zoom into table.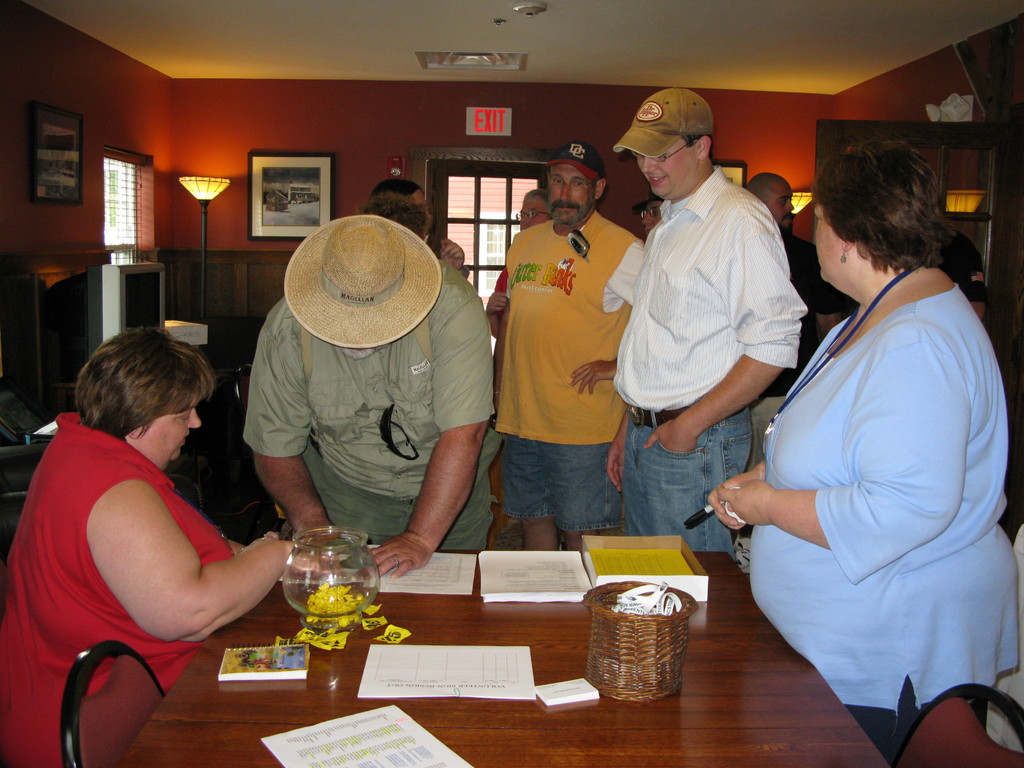
Zoom target: l=28, t=417, r=57, b=441.
